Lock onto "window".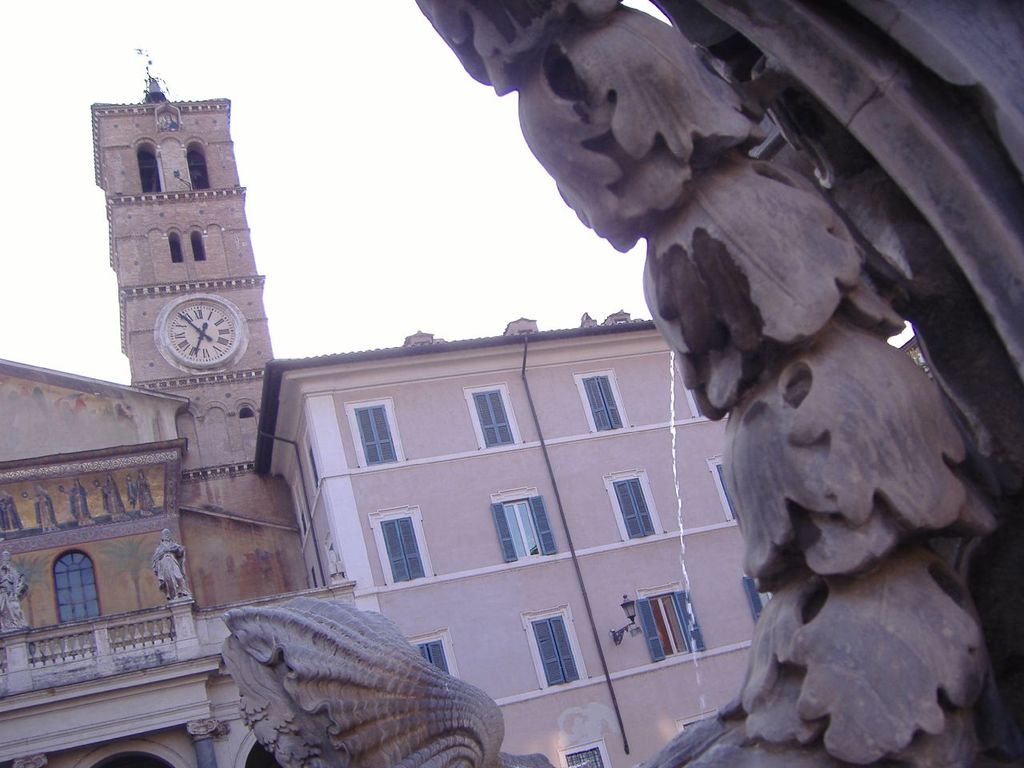
Locked: crop(523, 602, 589, 687).
